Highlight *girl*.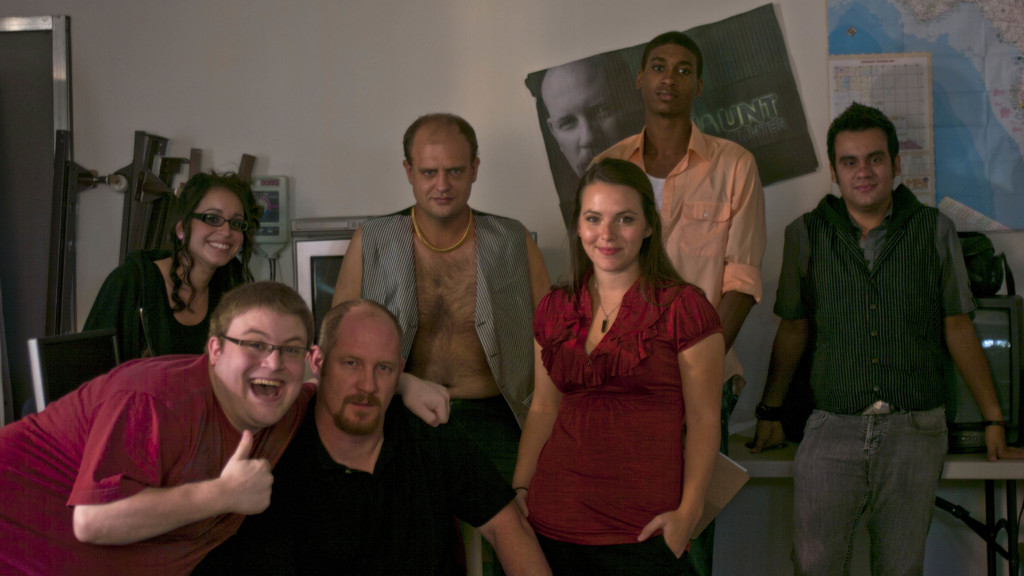
Highlighted region: crop(512, 153, 724, 575).
